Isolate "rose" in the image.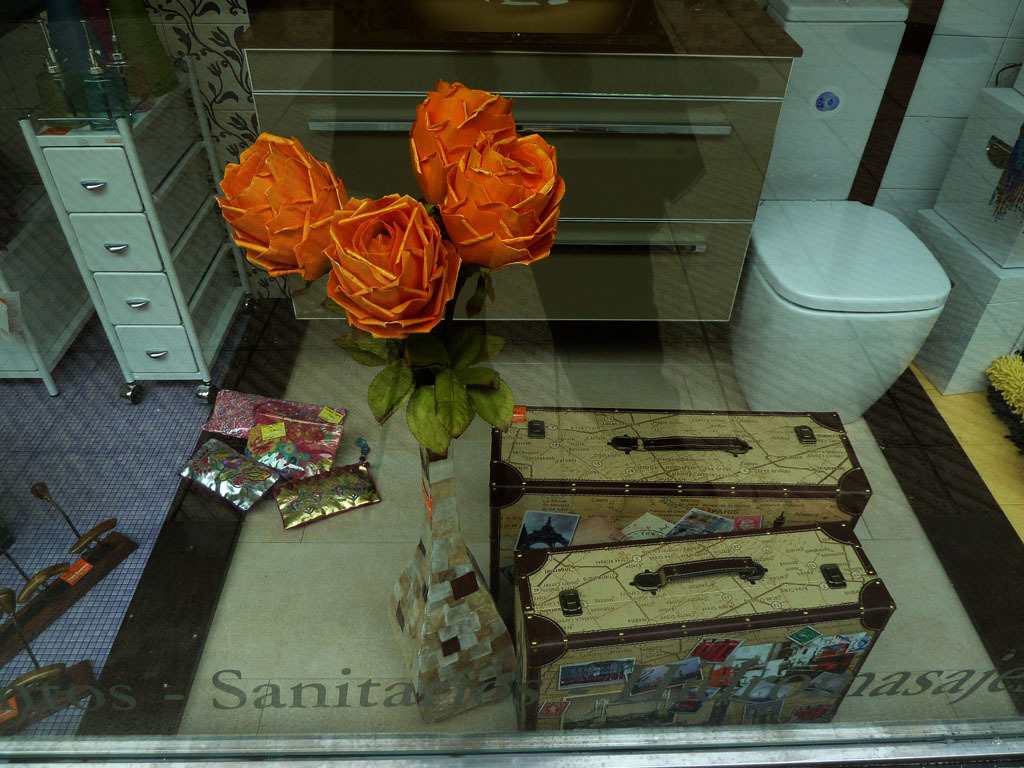
Isolated region: {"left": 214, "top": 130, "right": 350, "bottom": 278}.
